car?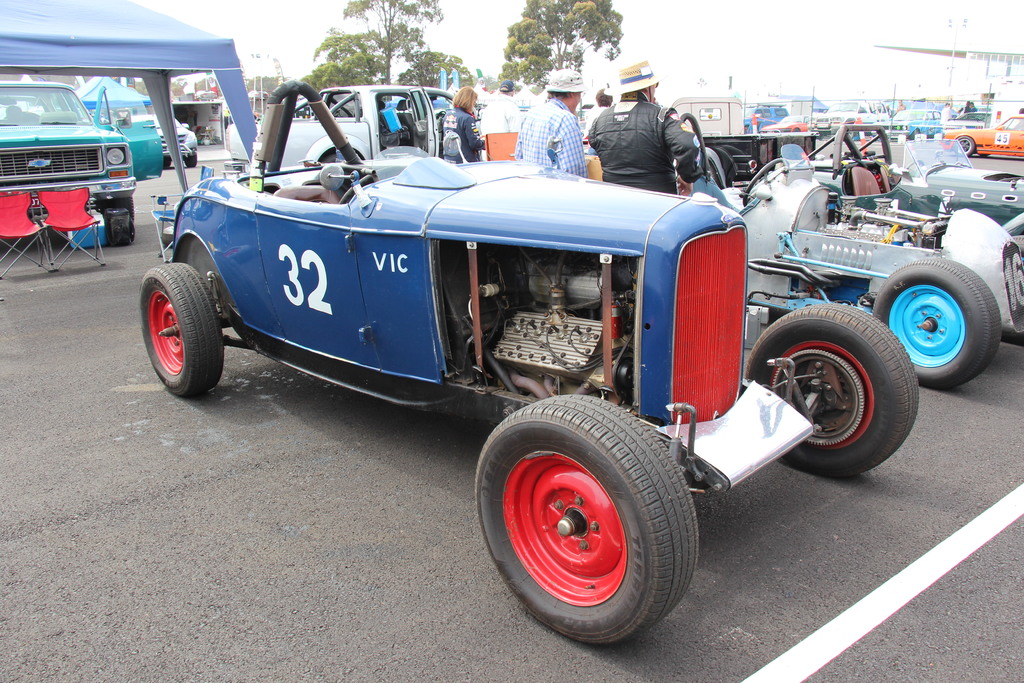
rect(100, 97, 196, 175)
